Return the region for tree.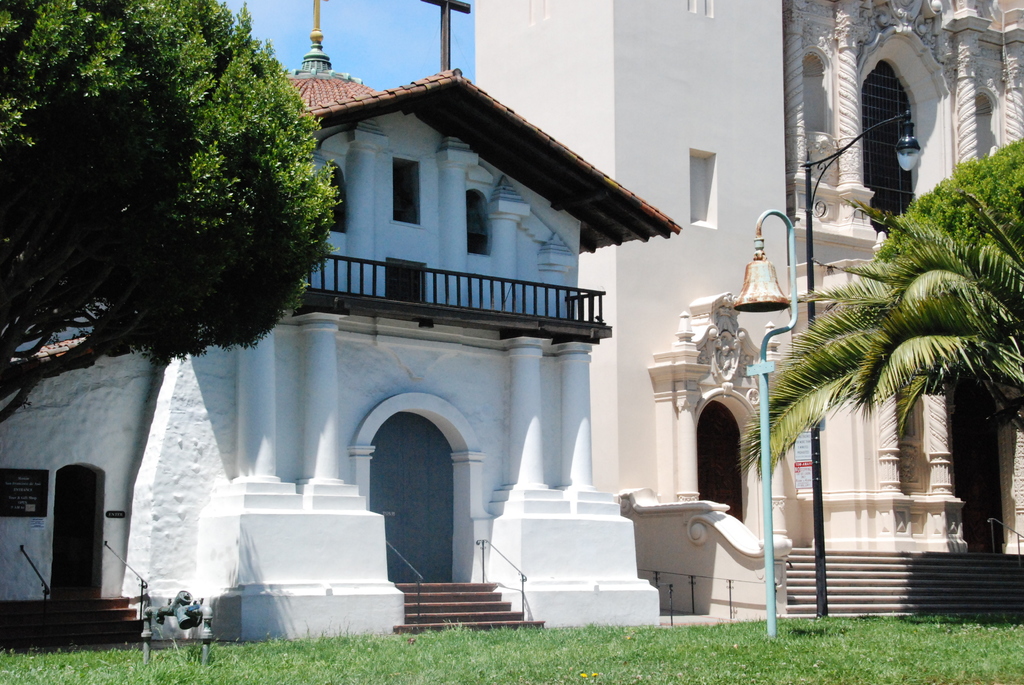
bbox=[10, 12, 327, 387].
